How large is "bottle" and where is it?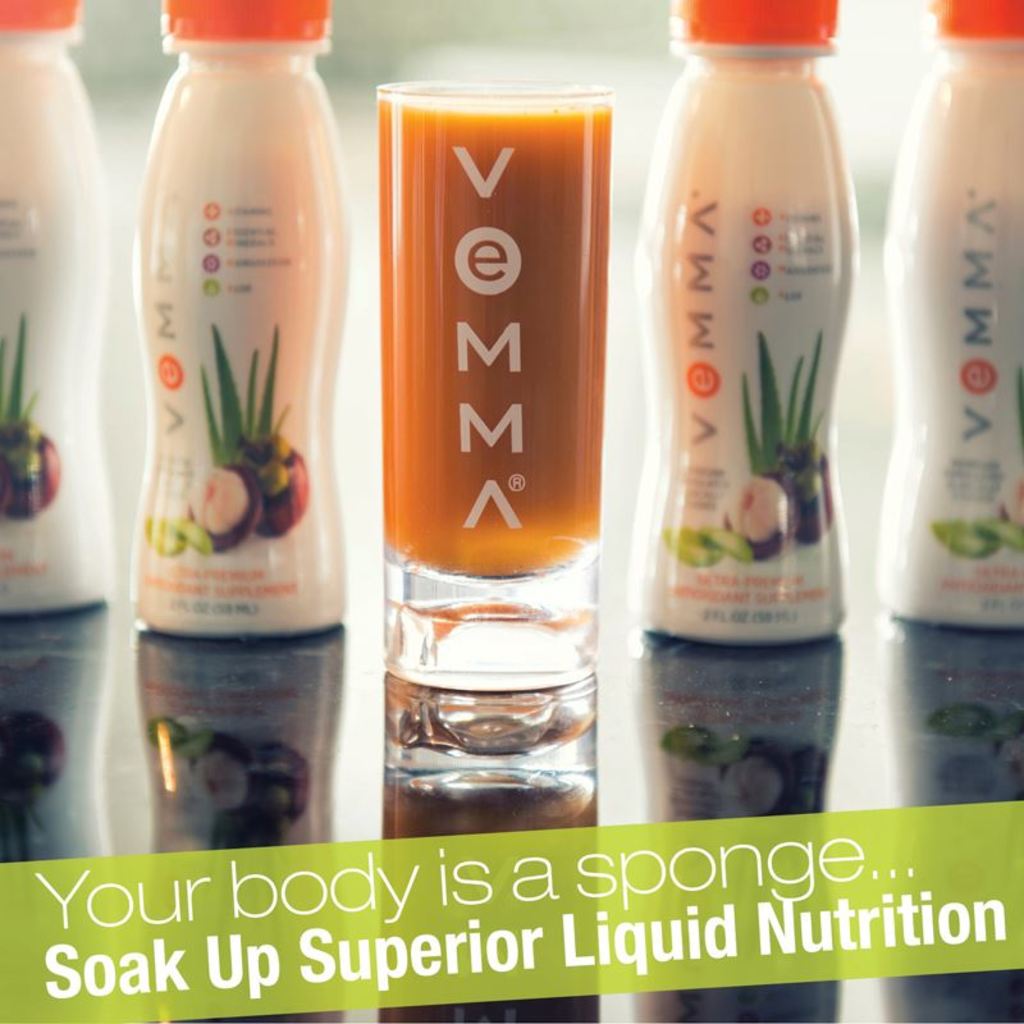
Bounding box: region(882, 0, 1023, 632).
